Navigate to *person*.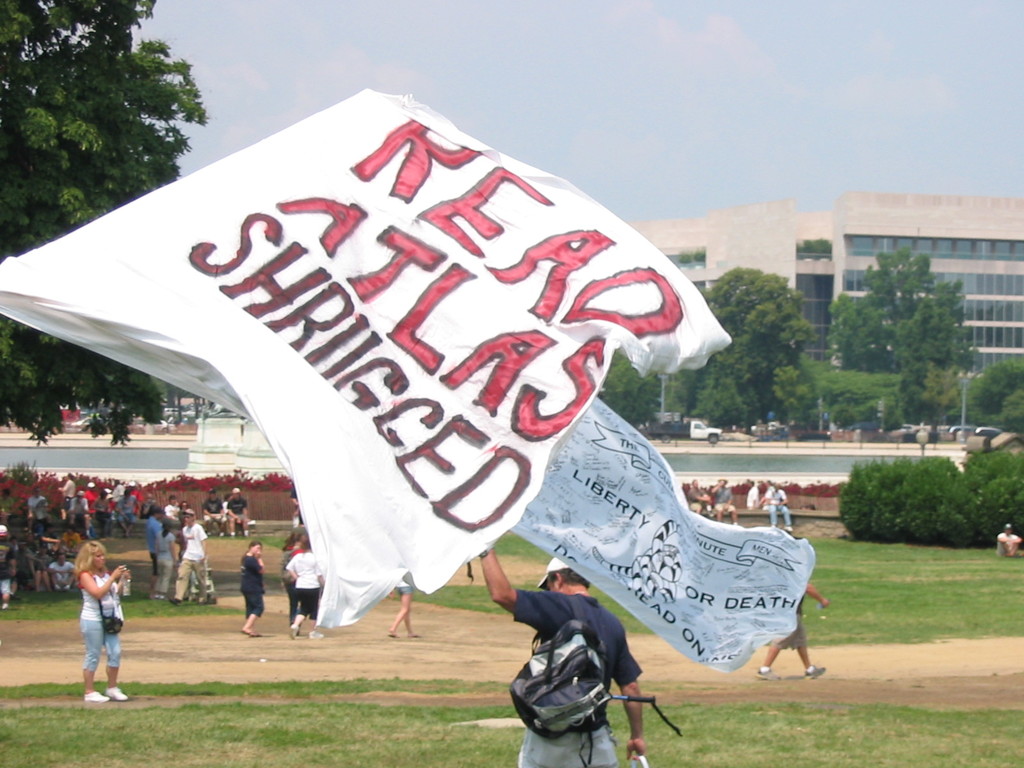
Navigation target: BBox(171, 502, 212, 605).
